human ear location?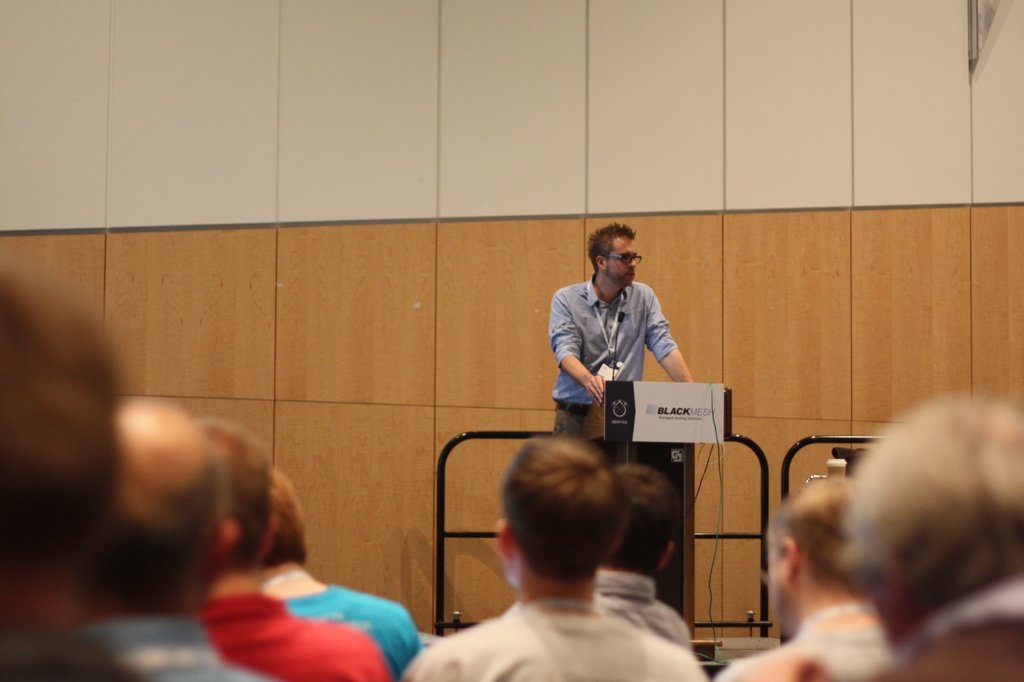
<box>498,523,516,558</box>
